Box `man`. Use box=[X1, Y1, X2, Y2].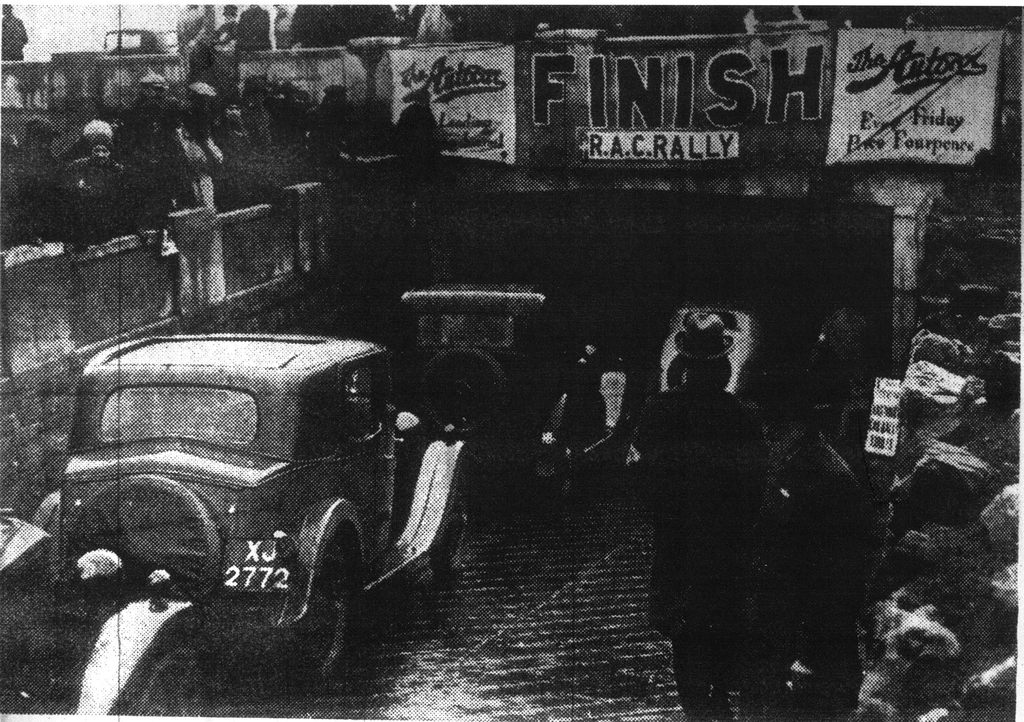
box=[61, 111, 131, 237].
